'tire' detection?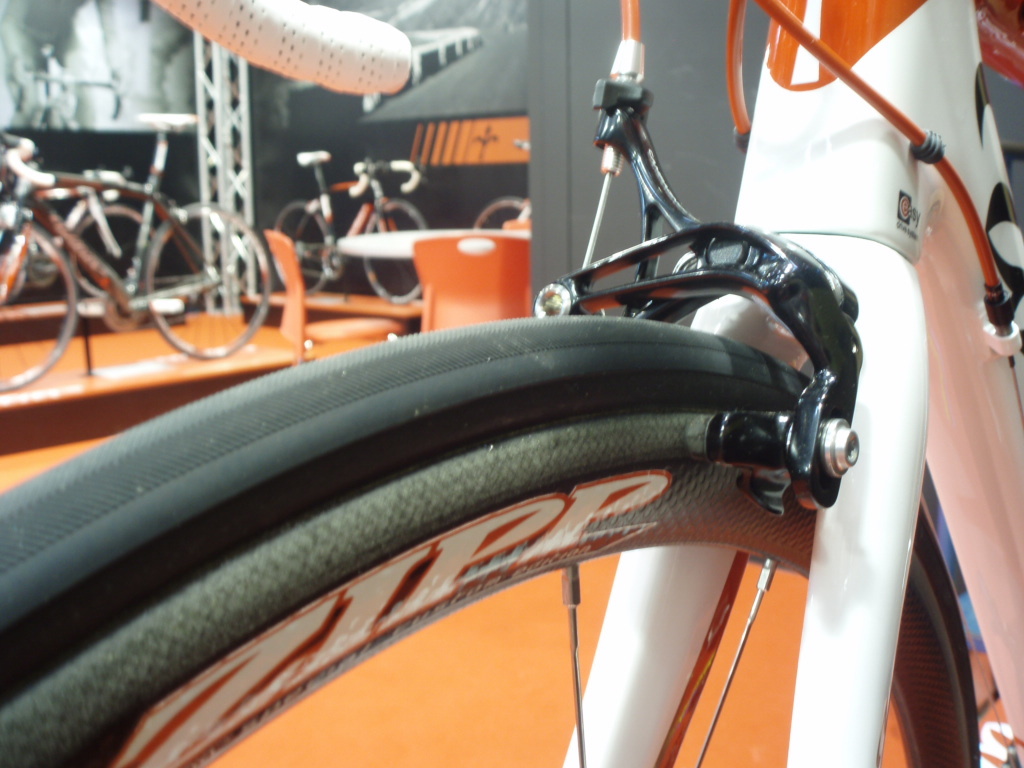
{"left": 68, "top": 204, "right": 161, "bottom": 299}
